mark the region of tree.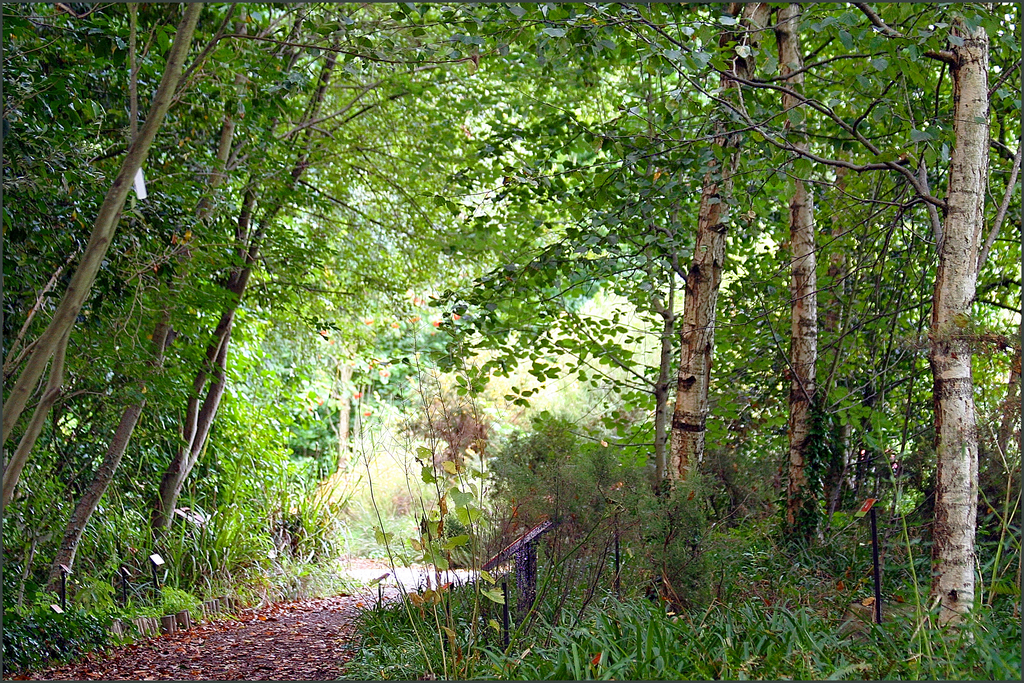
Region: 557,0,1023,636.
